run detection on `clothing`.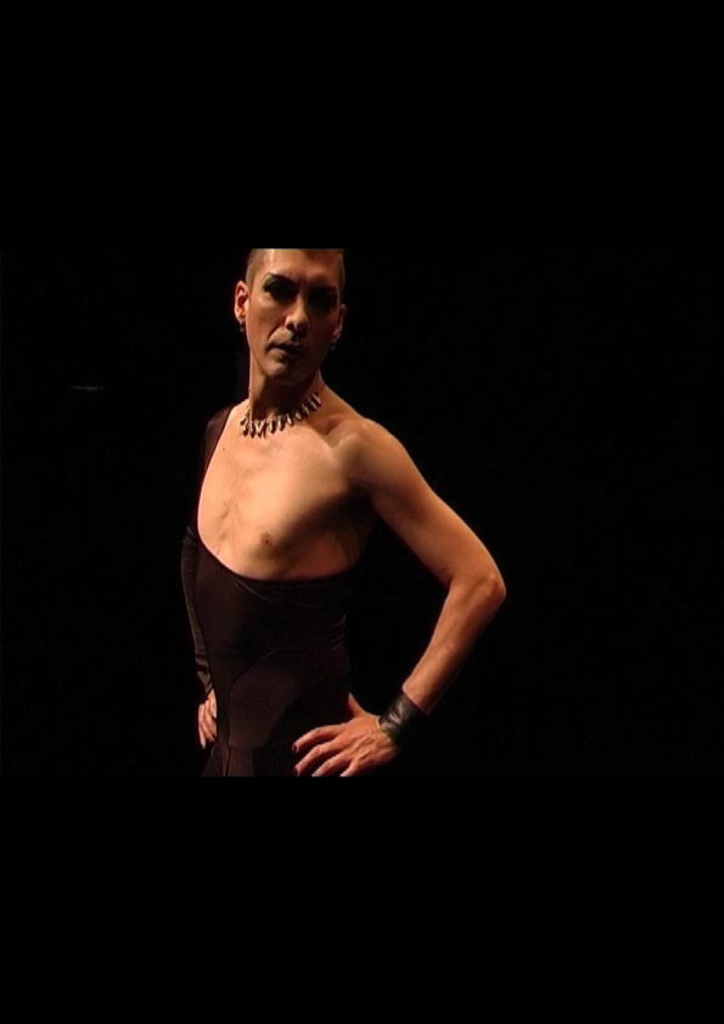
Result: 175,413,360,773.
